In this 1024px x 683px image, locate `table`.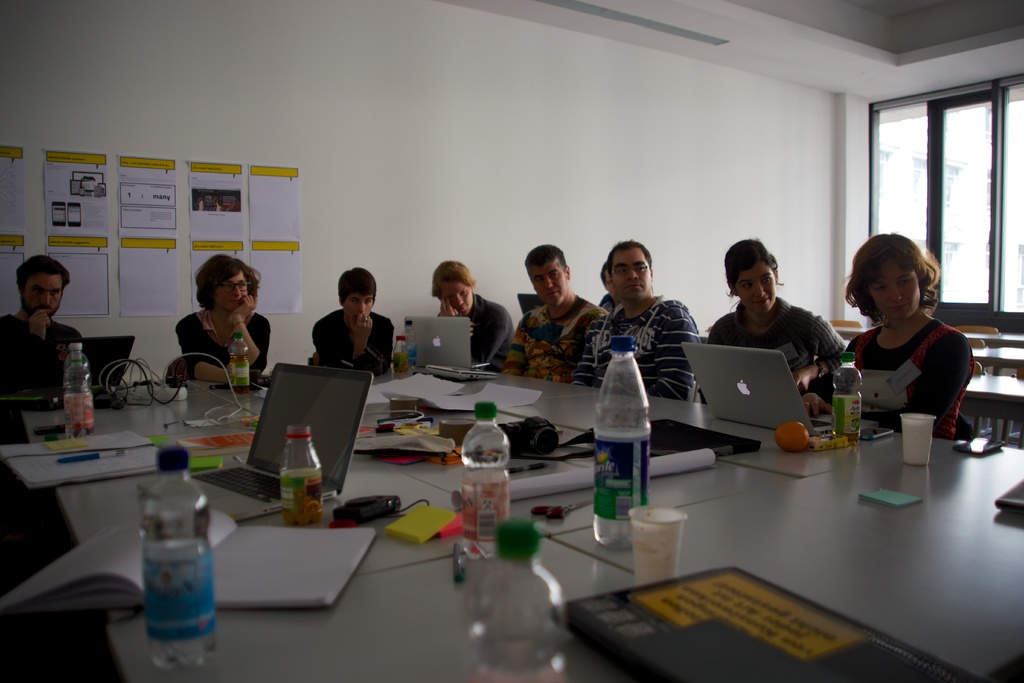
Bounding box: (x1=547, y1=433, x2=1023, y2=682).
